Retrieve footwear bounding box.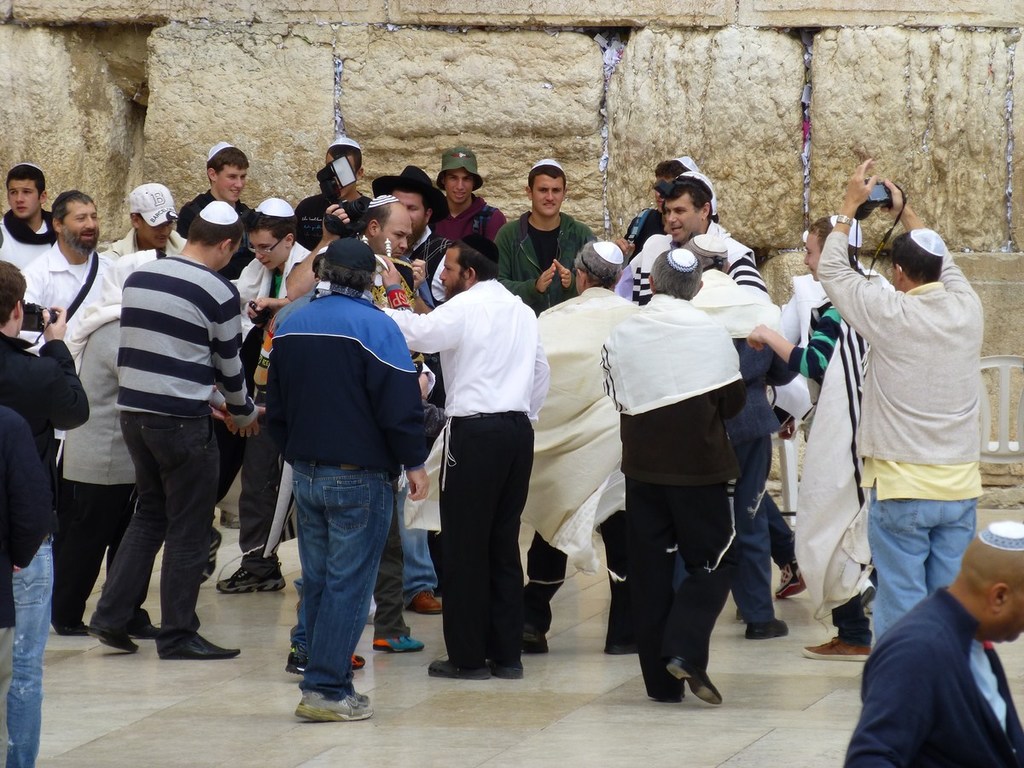
Bounding box: left=651, top=651, right=731, bottom=723.
